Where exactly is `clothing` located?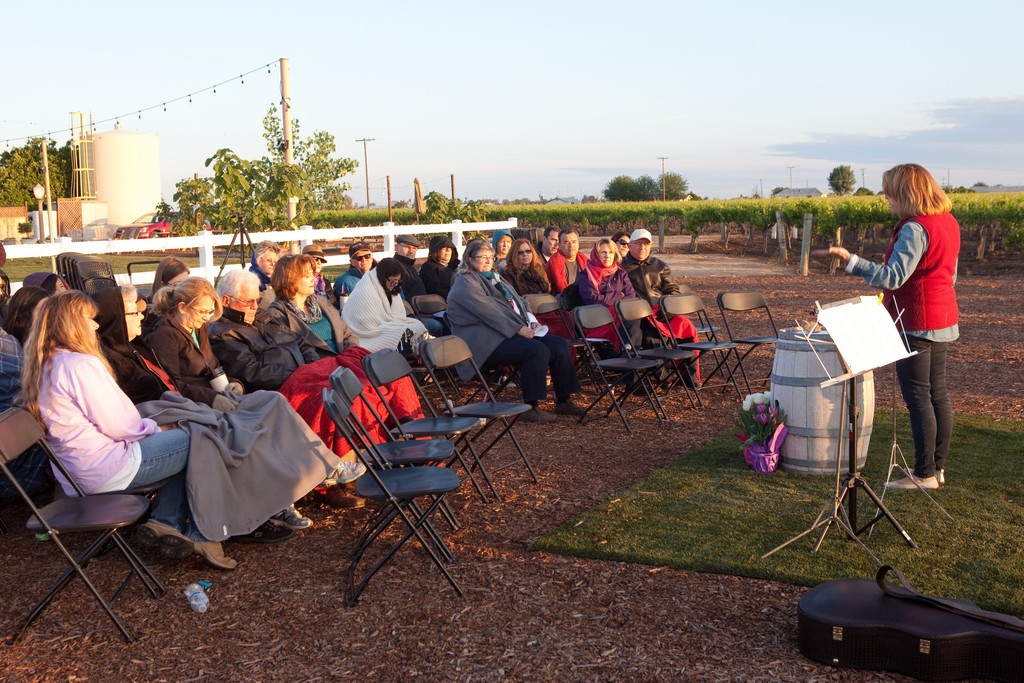
Its bounding box is box(31, 349, 205, 535).
